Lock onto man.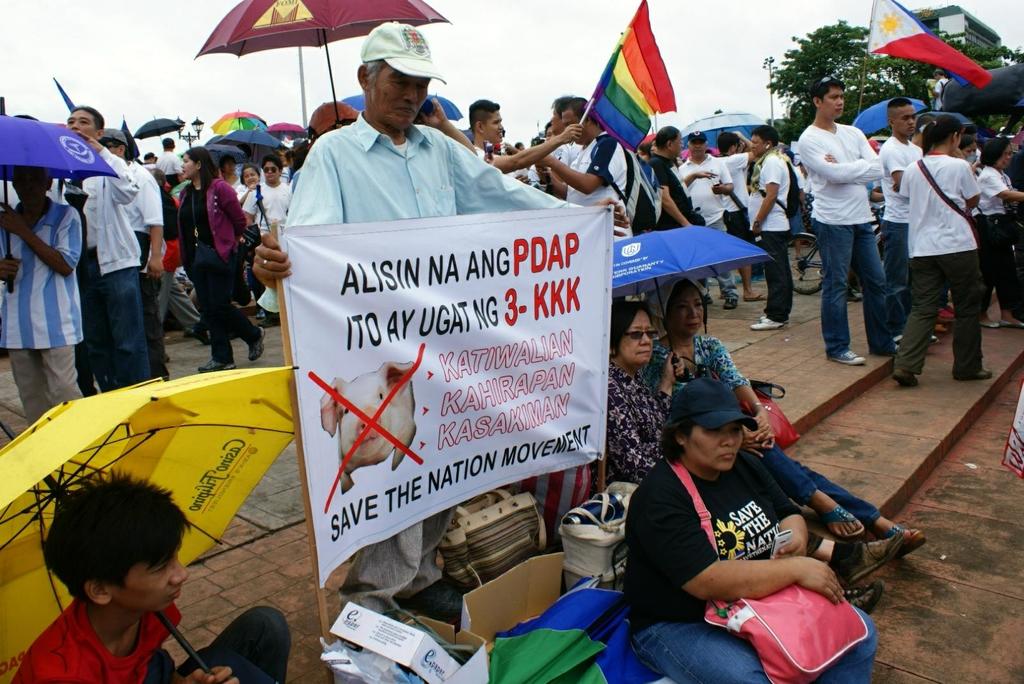
Locked: {"x1": 685, "y1": 127, "x2": 733, "y2": 313}.
